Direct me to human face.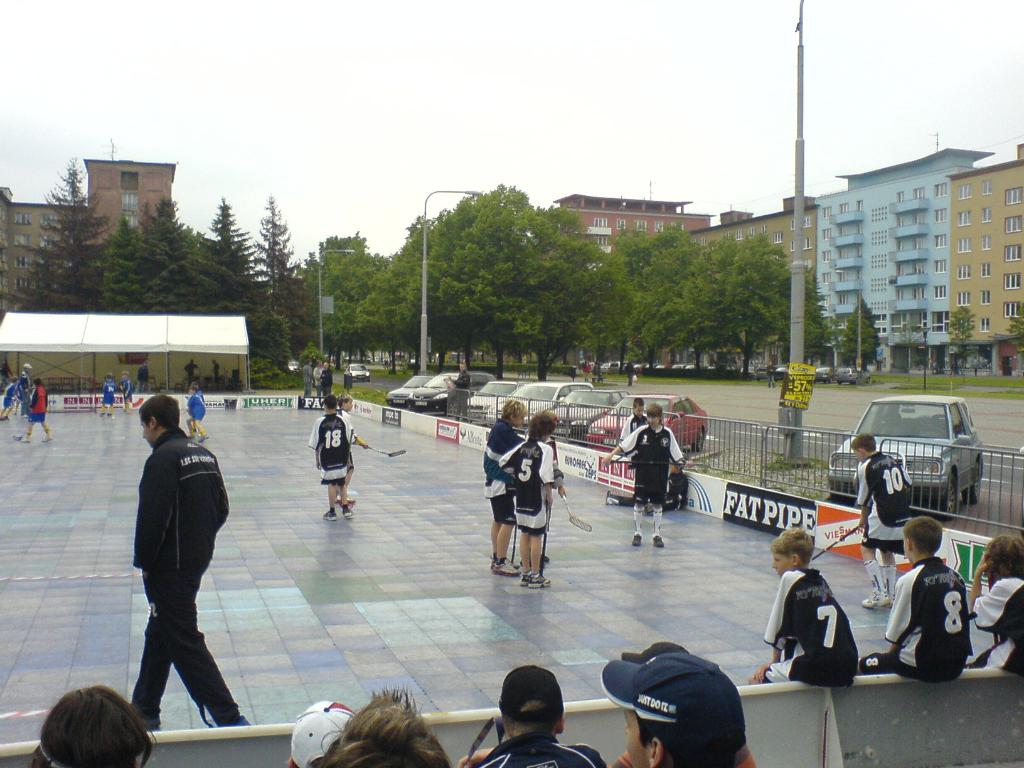
Direction: select_region(342, 397, 355, 415).
